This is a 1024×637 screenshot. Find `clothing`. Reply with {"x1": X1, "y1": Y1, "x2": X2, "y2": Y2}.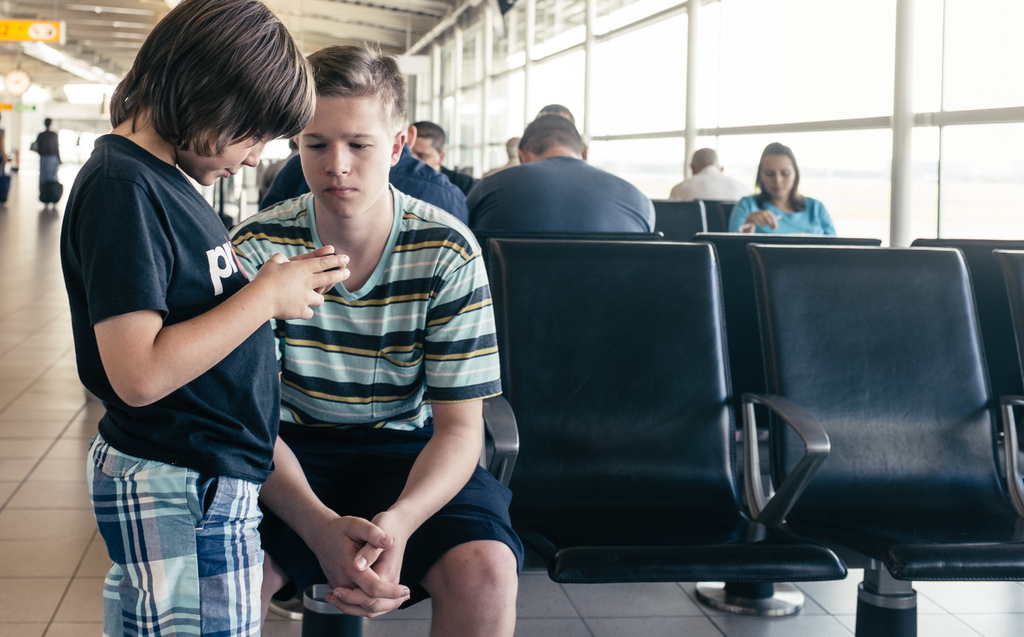
{"x1": 263, "y1": 143, "x2": 467, "y2": 232}.
